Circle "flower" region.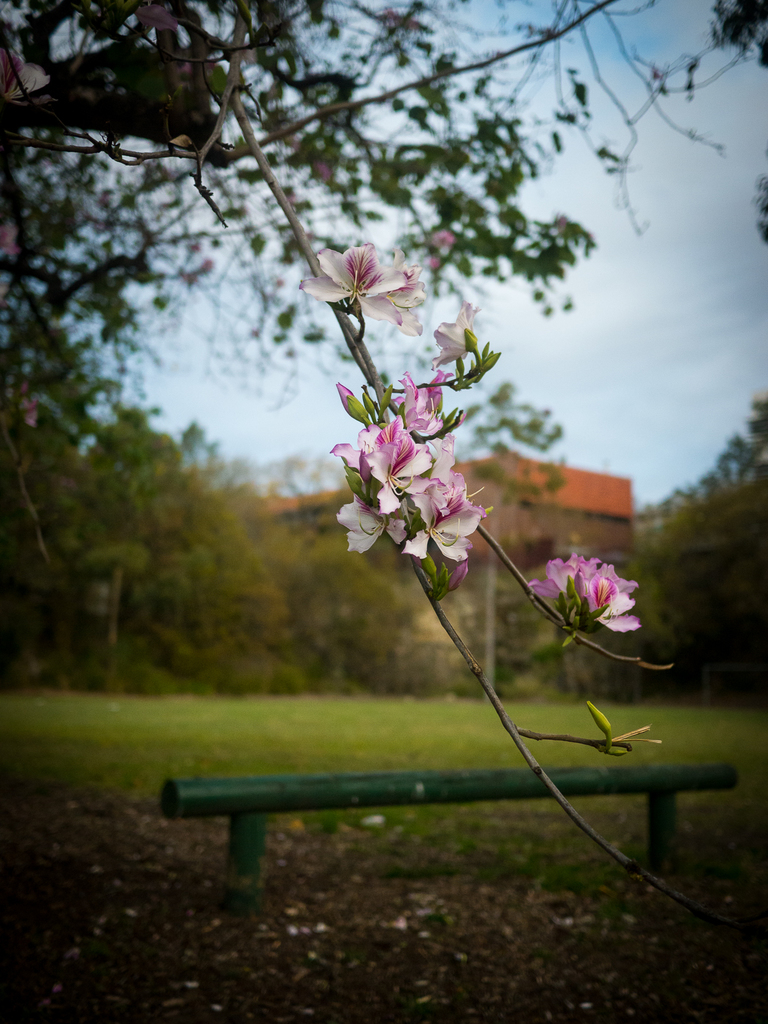
Region: rect(547, 549, 647, 643).
